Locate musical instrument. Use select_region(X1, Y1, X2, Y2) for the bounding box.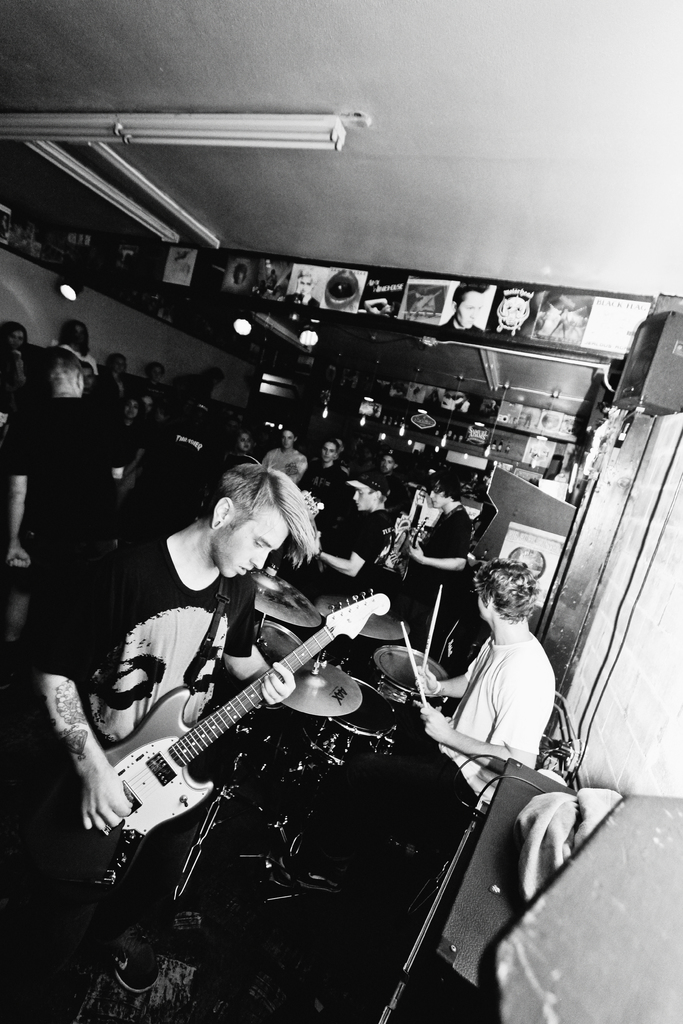
select_region(370, 643, 448, 697).
